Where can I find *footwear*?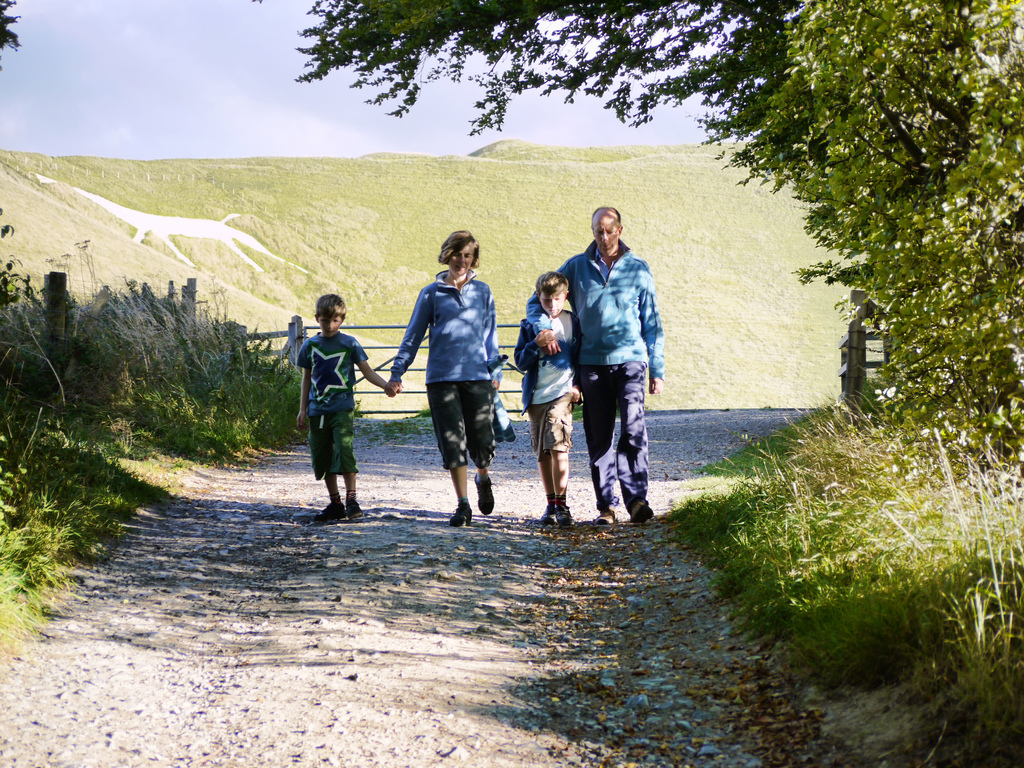
You can find it at [left=559, top=500, right=573, bottom=527].
